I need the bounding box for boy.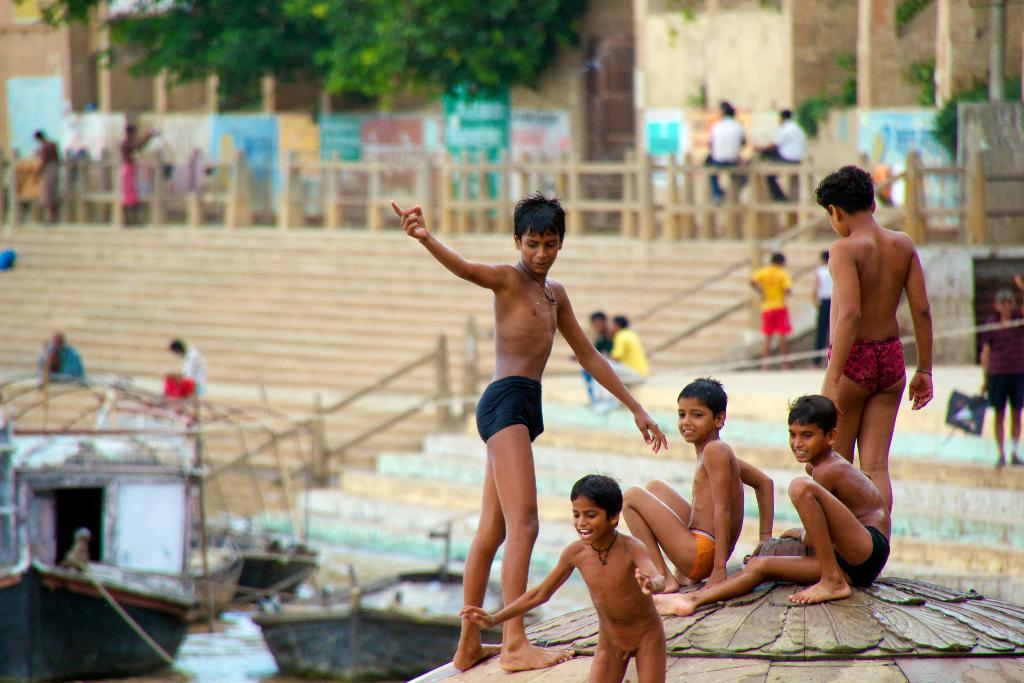
Here it is: left=741, top=251, right=795, bottom=355.
